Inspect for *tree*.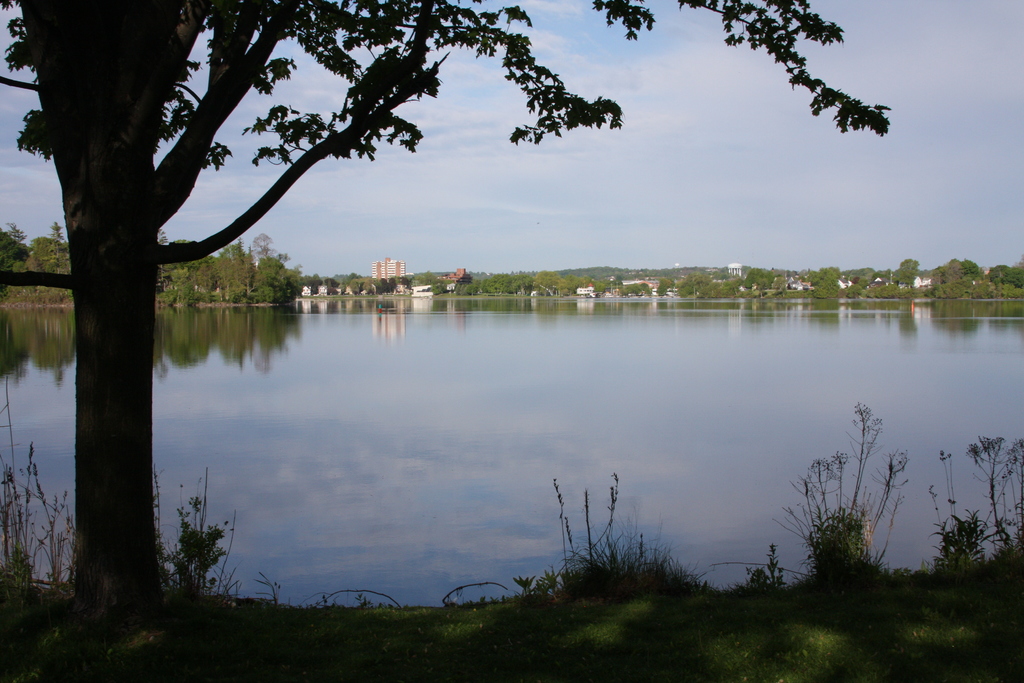
Inspection: 966, 259, 980, 274.
